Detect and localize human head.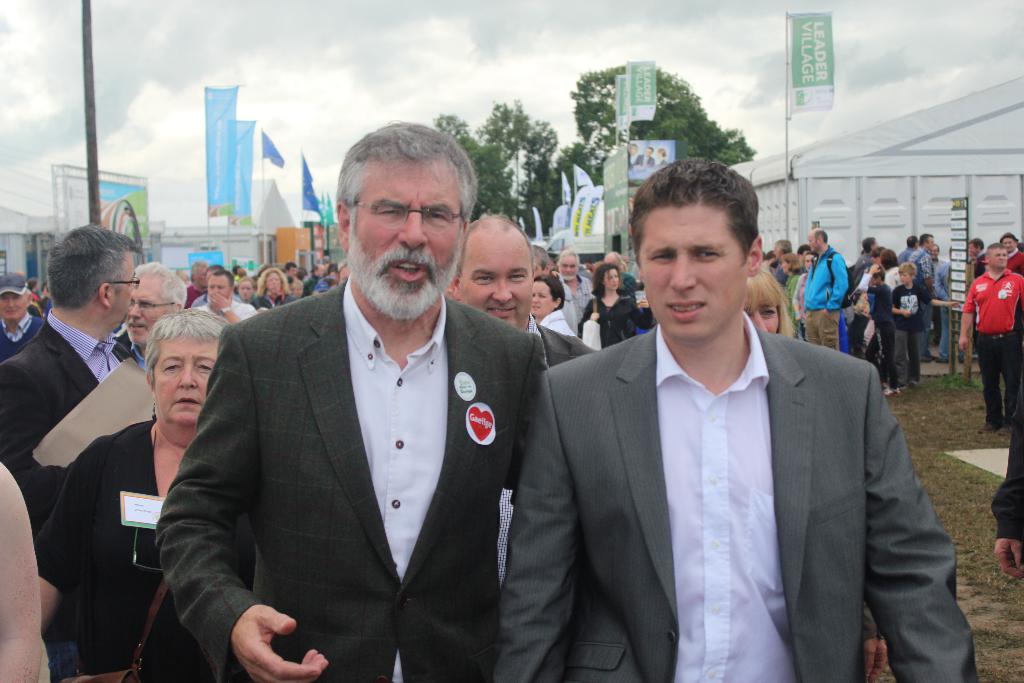
Localized at {"x1": 805, "y1": 251, "x2": 820, "y2": 272}.
